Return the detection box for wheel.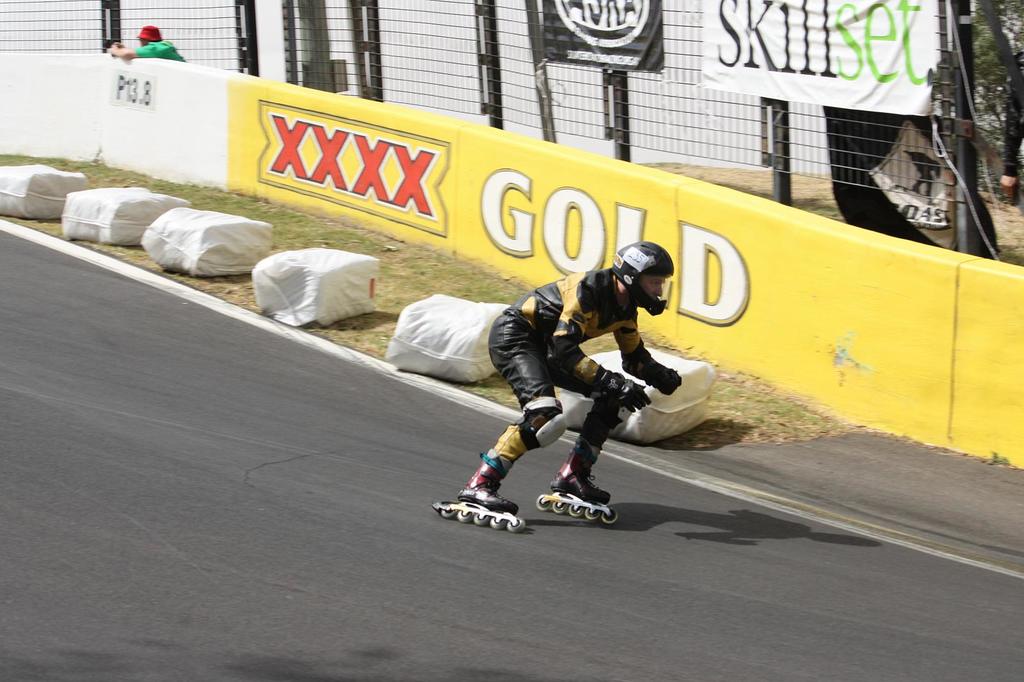
box(509, 518, 527, 533).
